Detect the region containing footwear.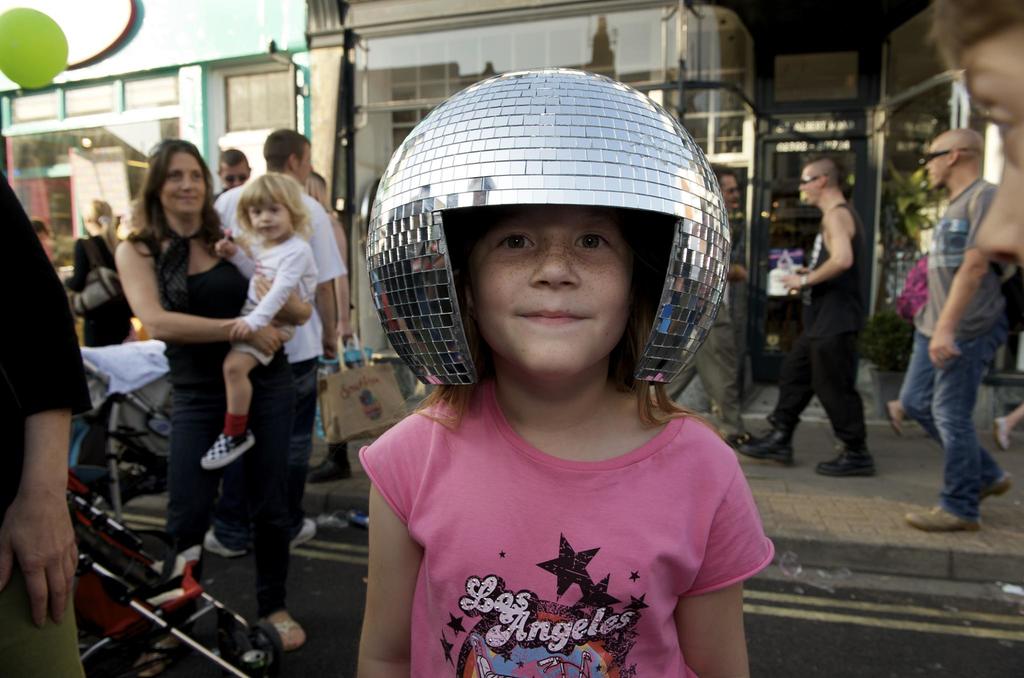
bbox(305, 441, 351, 487).
